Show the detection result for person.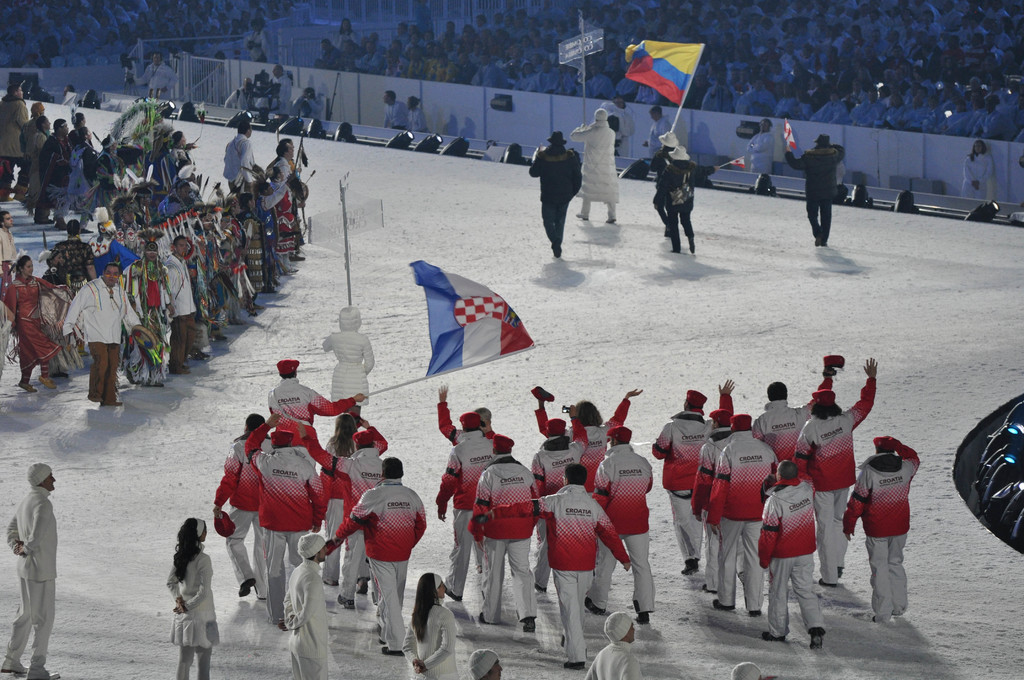
[338, 453, 433, 654].
